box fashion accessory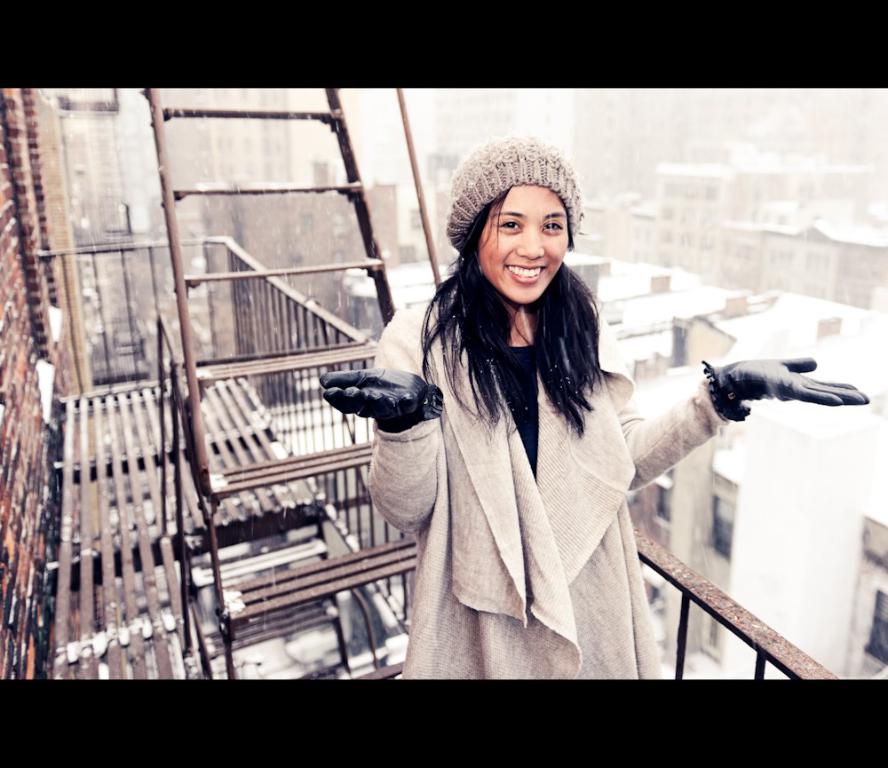
box(709, 356, 876, 419)
